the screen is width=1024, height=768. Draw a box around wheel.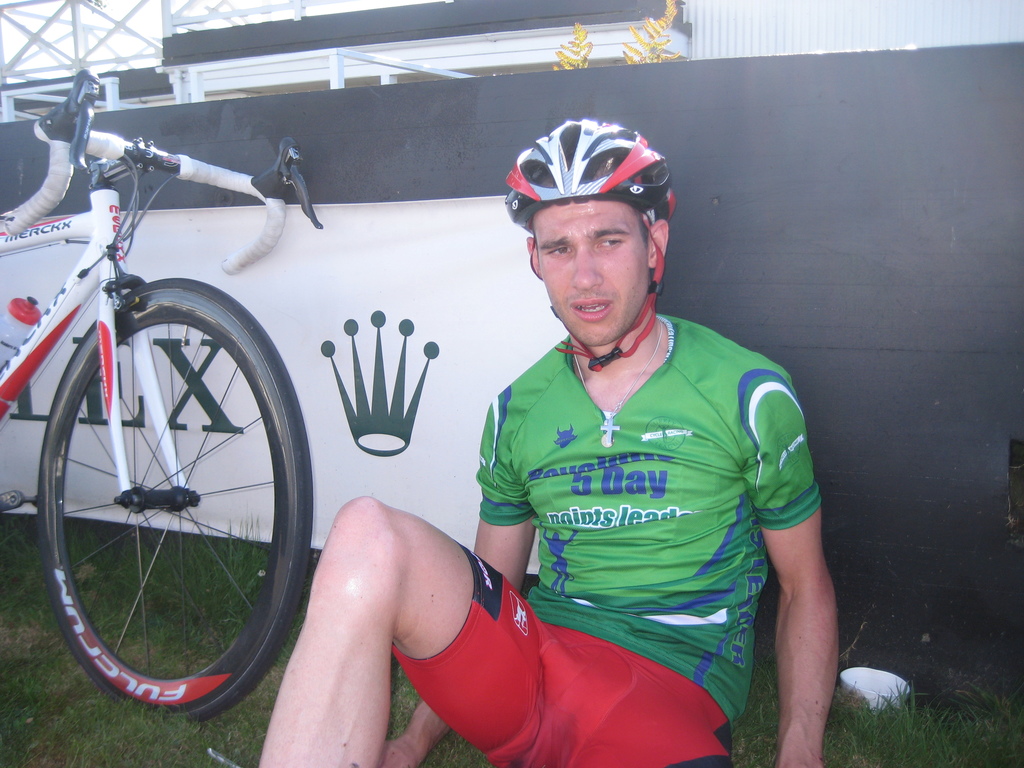
<region>34, 273, 313, 728</region>.
